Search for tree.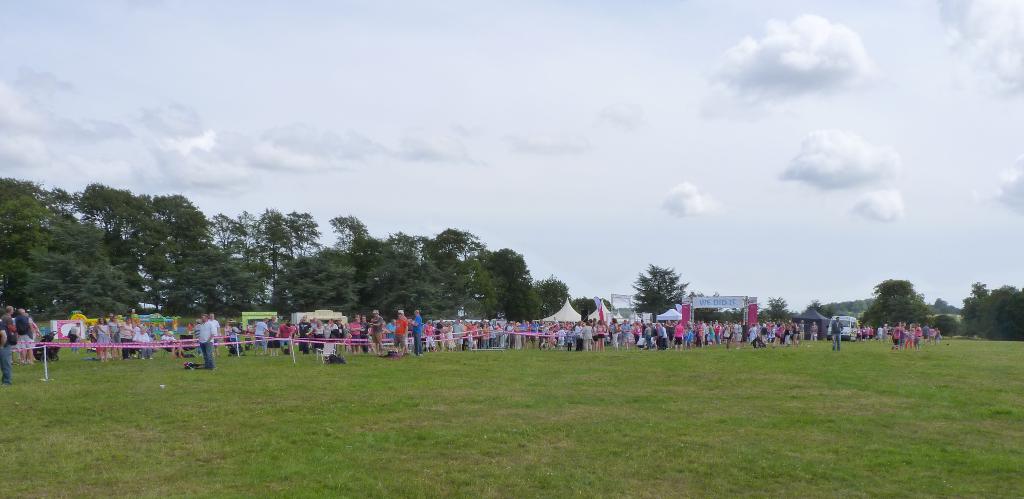
Found at crop(757, 293, 788, 327).
